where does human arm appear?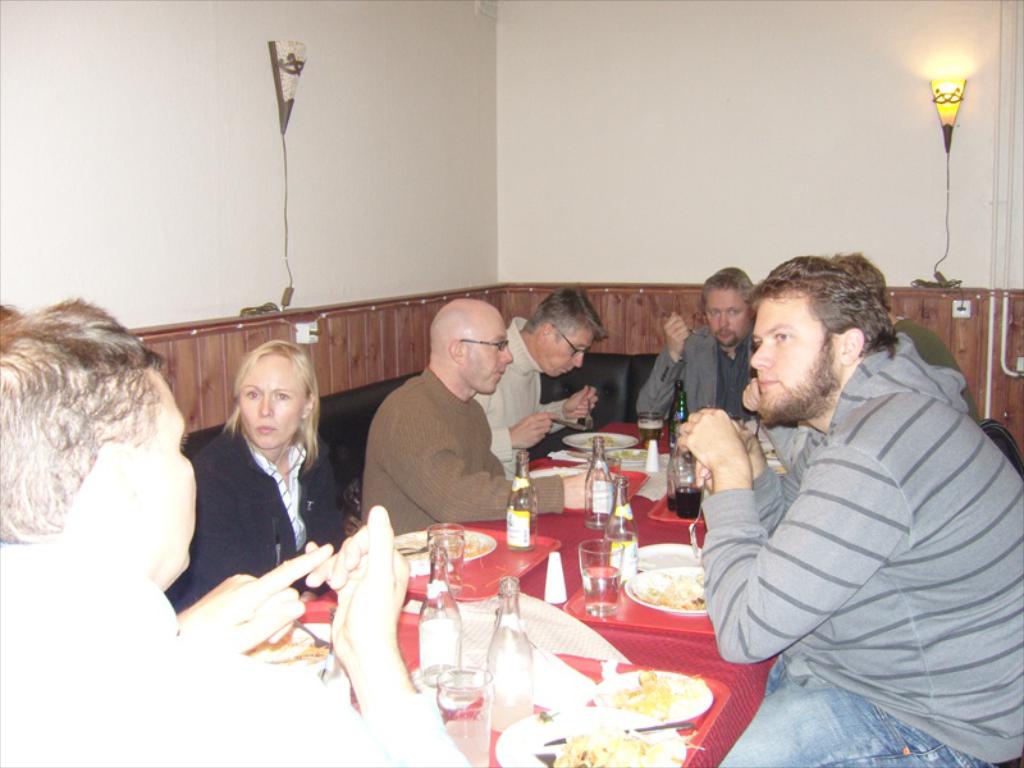
Appears at [494, 407, 557, 452].
